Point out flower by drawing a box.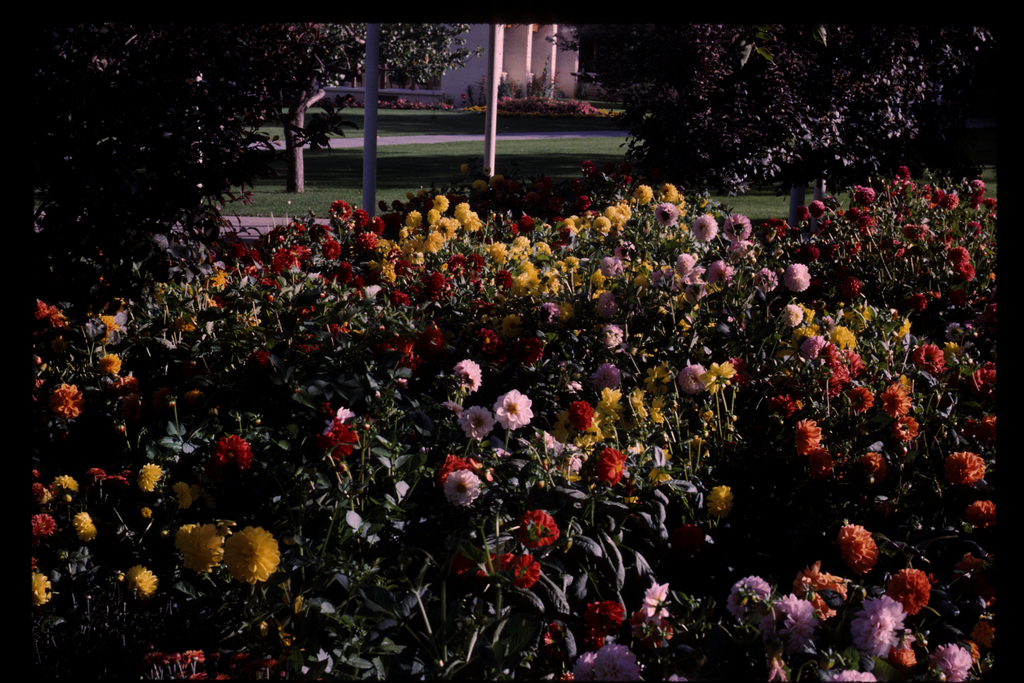
BBox(34, 480, 45, 498).
